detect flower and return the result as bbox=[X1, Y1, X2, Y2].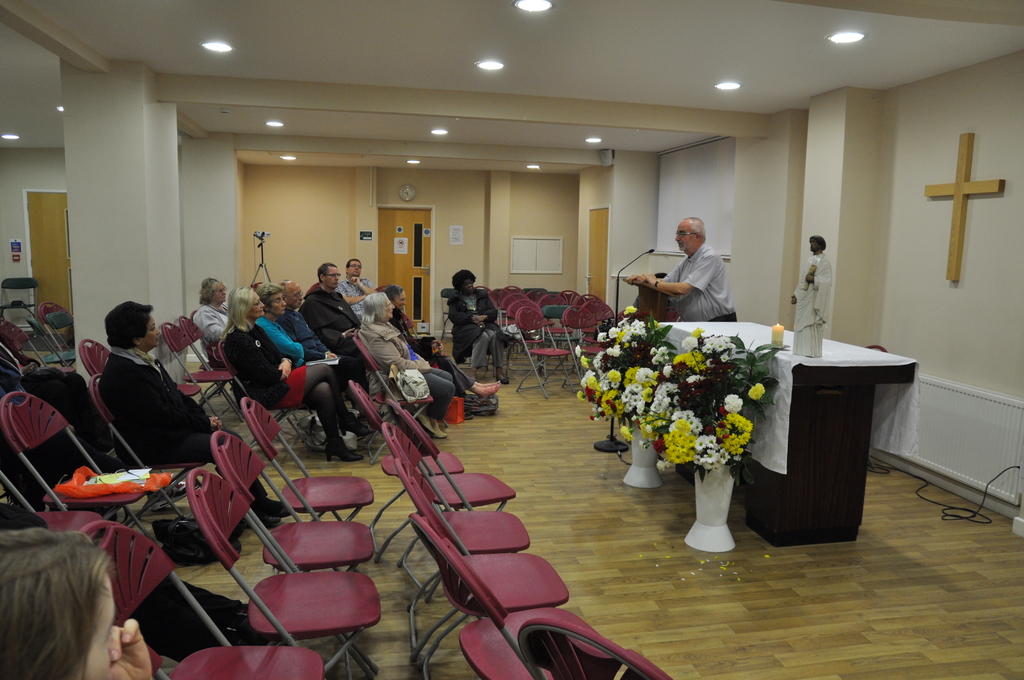
bbox=[623, 304, 639, 315].
